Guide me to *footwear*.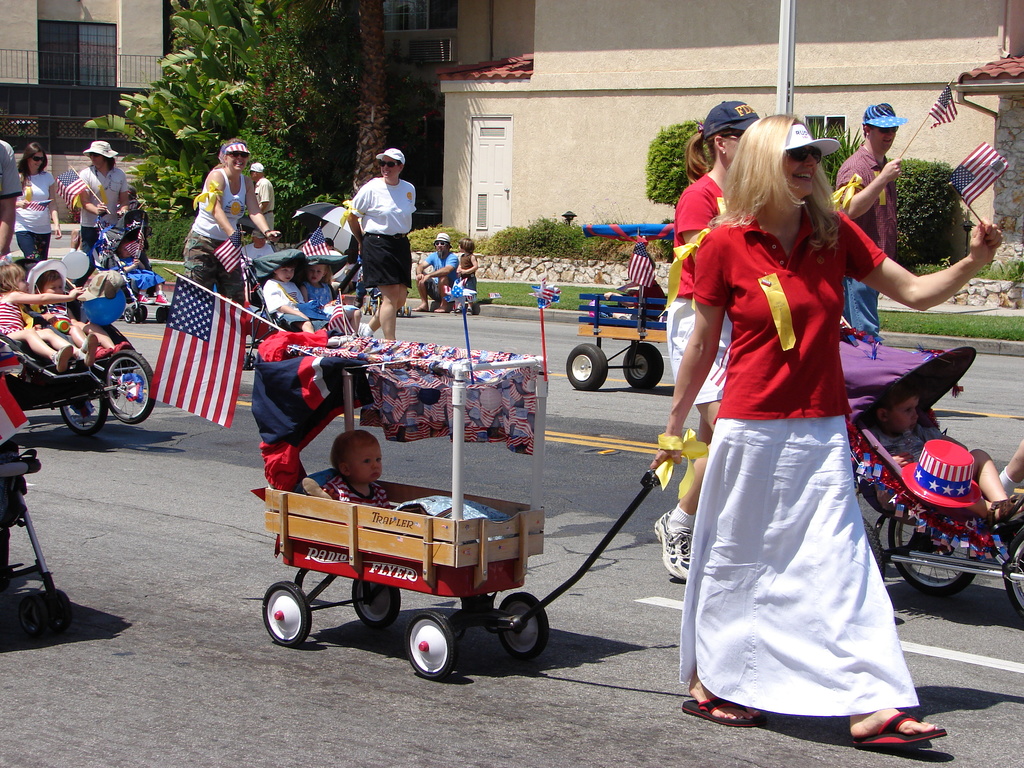
Guidance: x1=97 y1=346 x2=112 y2=356.
